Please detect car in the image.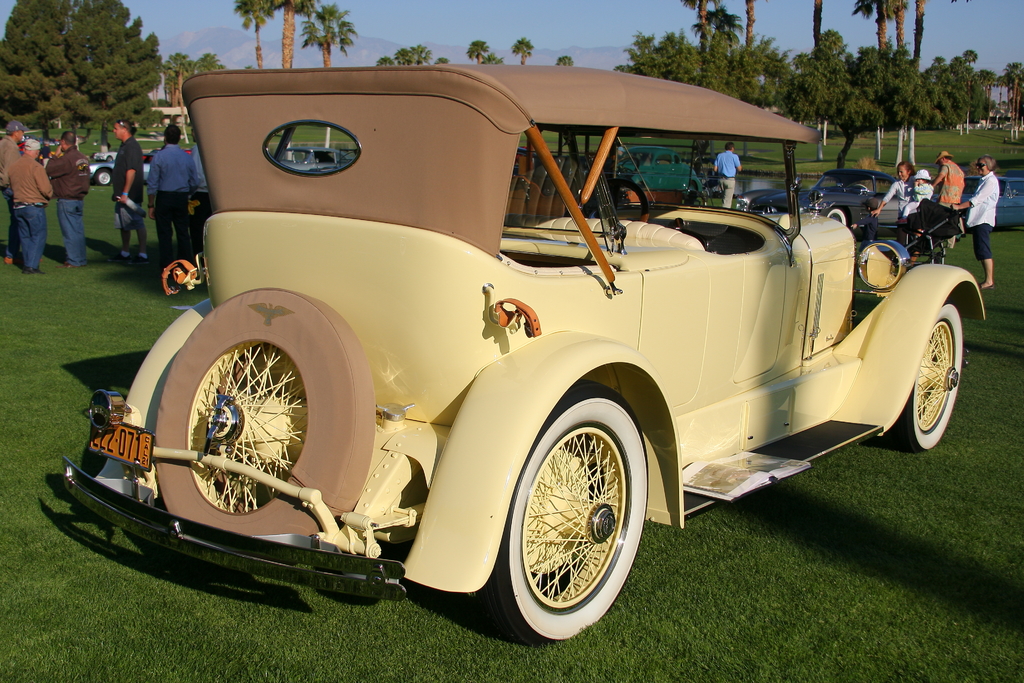
pyautogui.locateOnScreen(960, 170, 1023, 224).
